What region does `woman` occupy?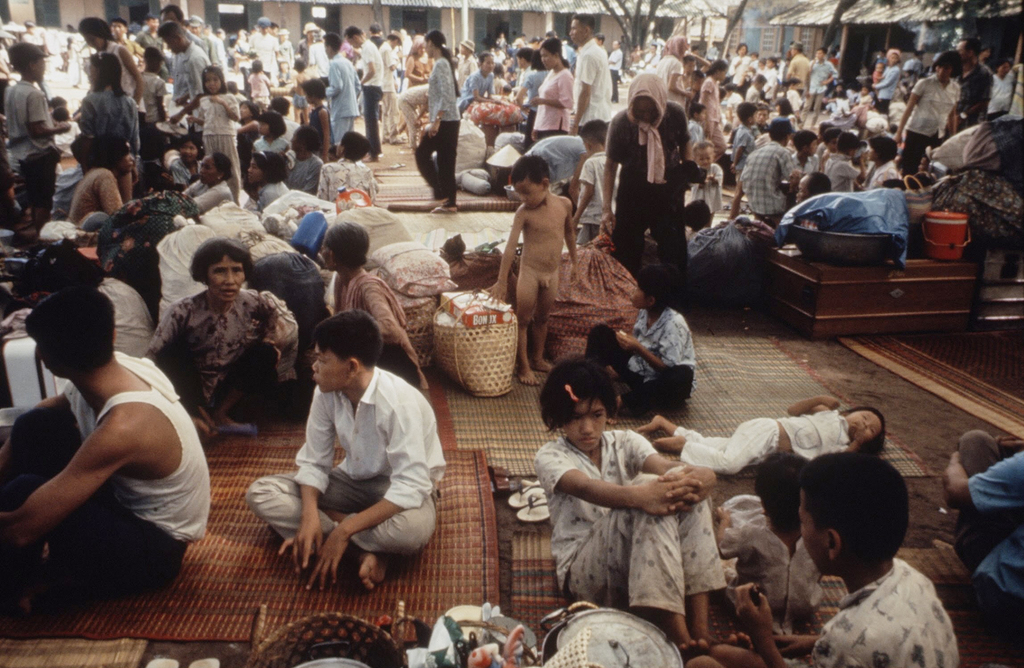
Rect(60, 134, 132, 231).
